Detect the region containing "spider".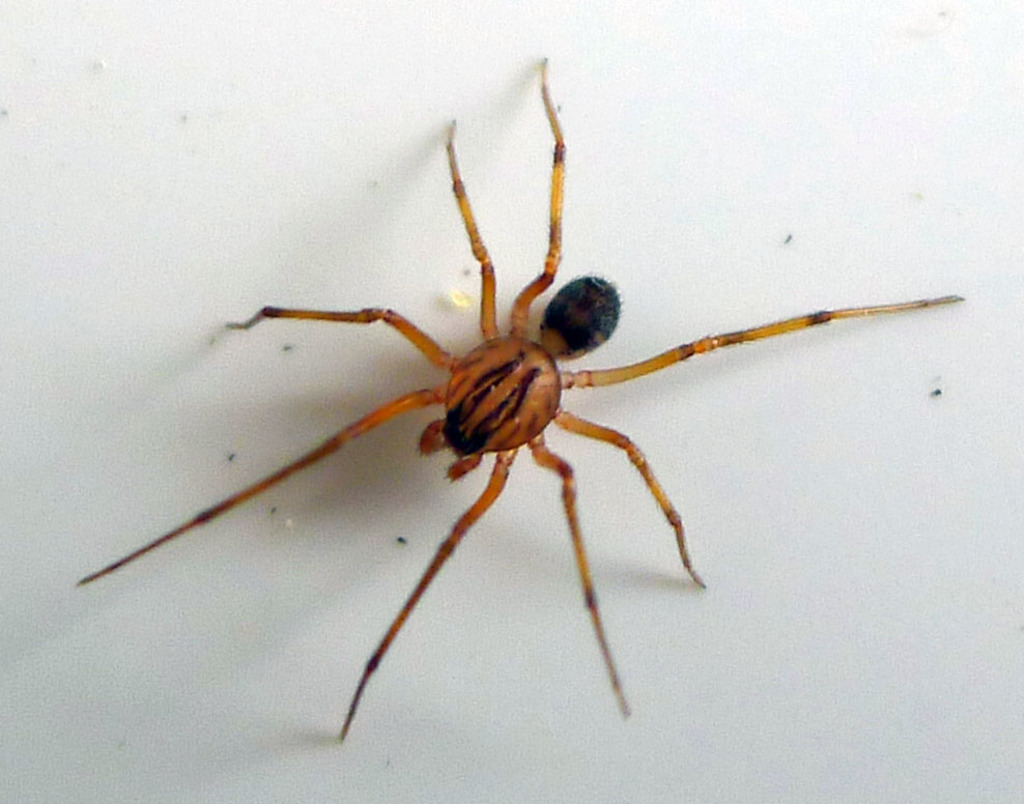
detection(70, 58, 964, 745).
